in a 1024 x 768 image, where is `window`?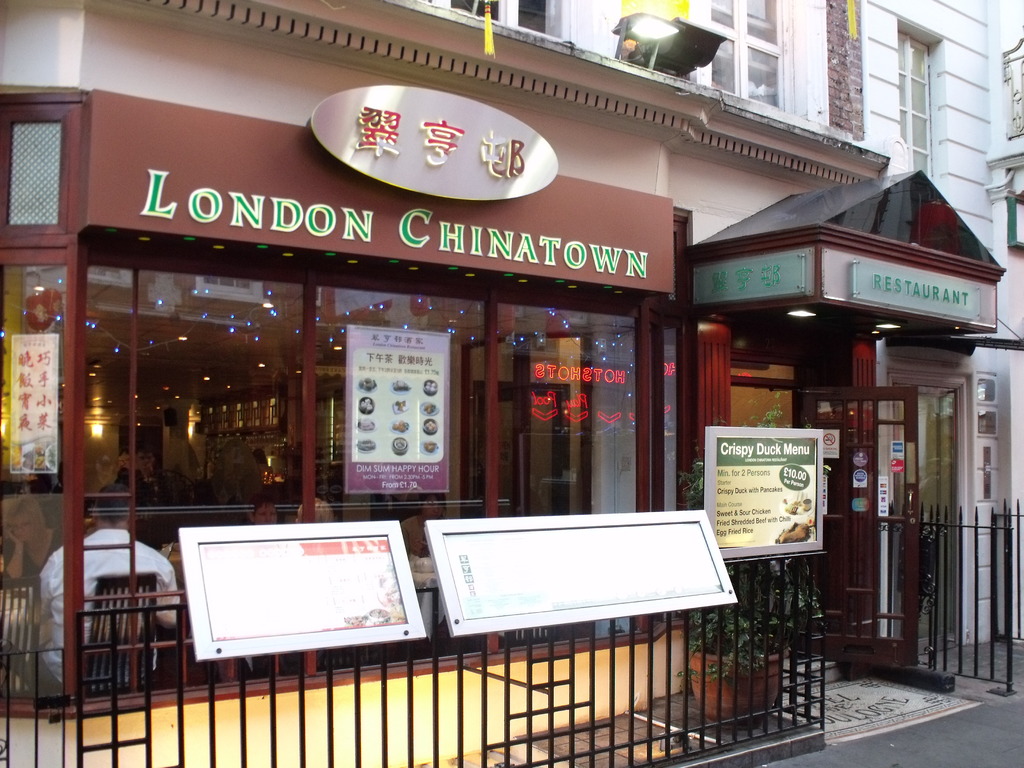
963, 376, 1006, 495.
